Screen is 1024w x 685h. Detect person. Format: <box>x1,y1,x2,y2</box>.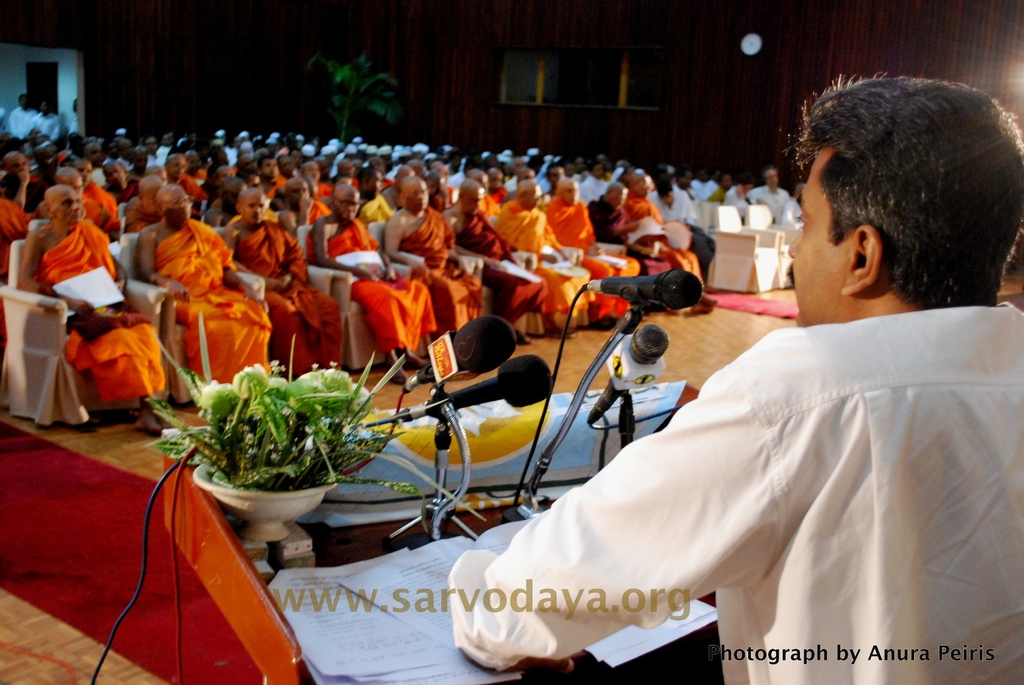
<box>21,184,168,432</box>.
